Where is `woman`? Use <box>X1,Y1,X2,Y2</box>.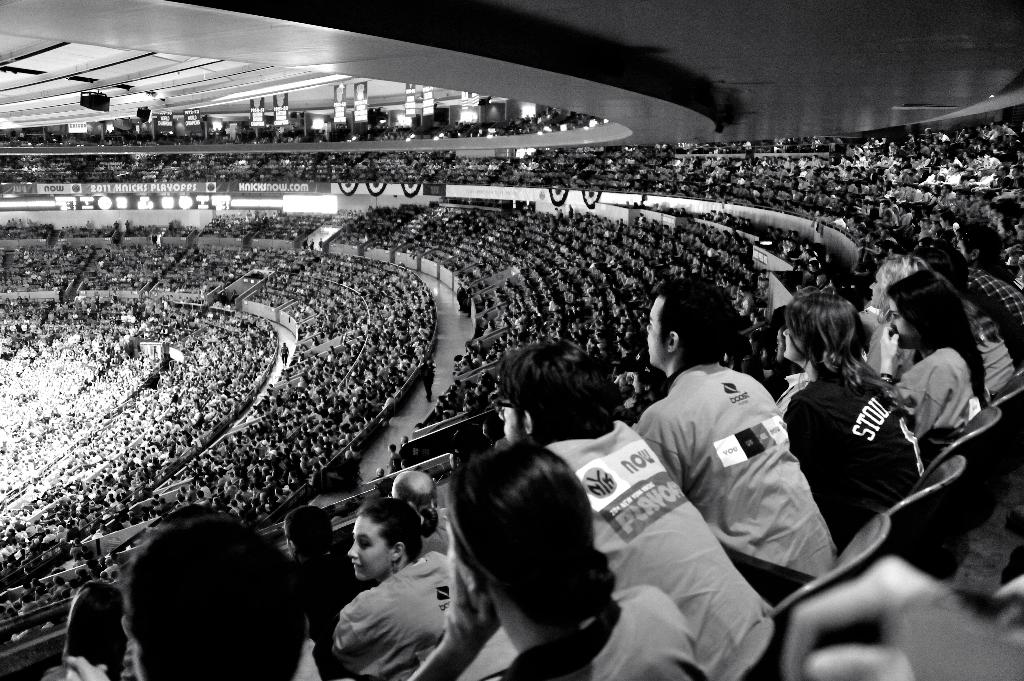
<box>778,286,936,536</box>.
